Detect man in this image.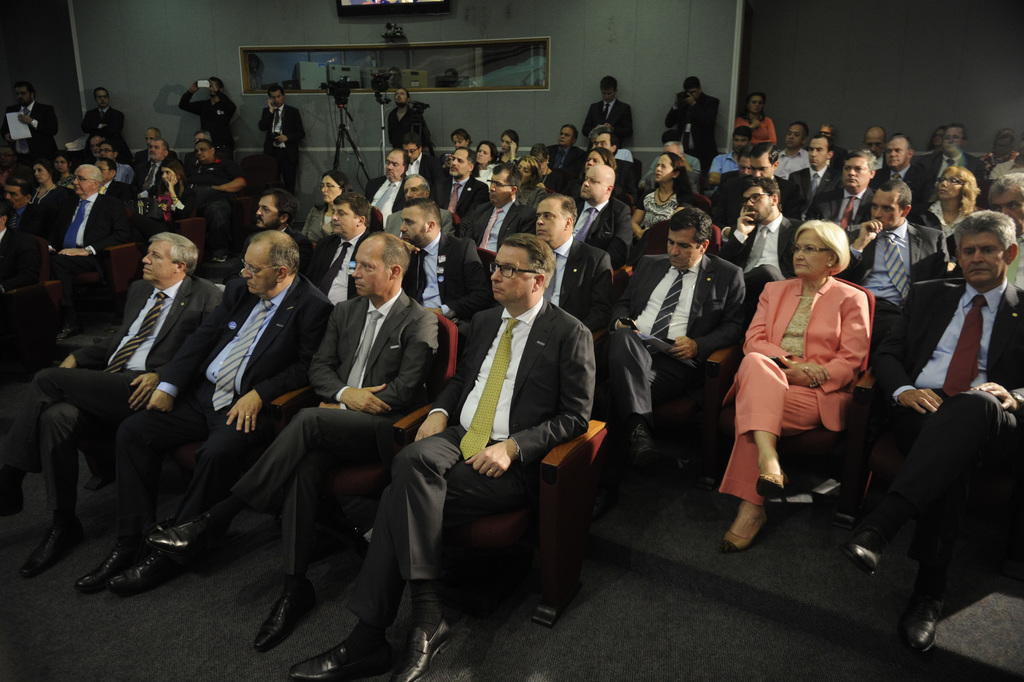
Detection: BBox(186, 127, 222, 172).
